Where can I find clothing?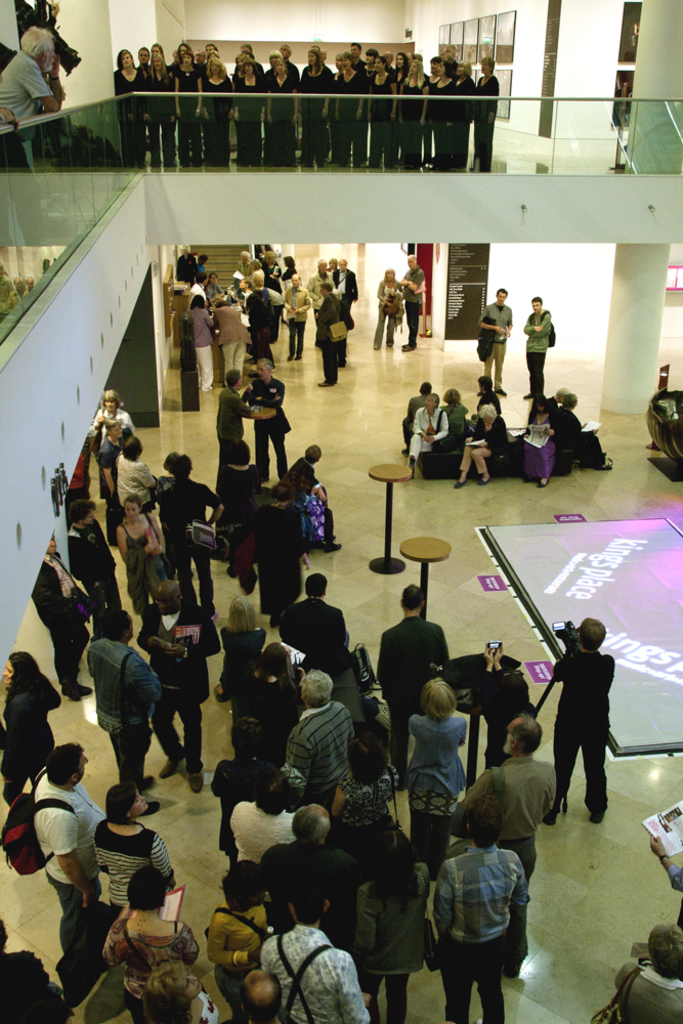
You can find it at BBox(99, 904, 196, 1023).
